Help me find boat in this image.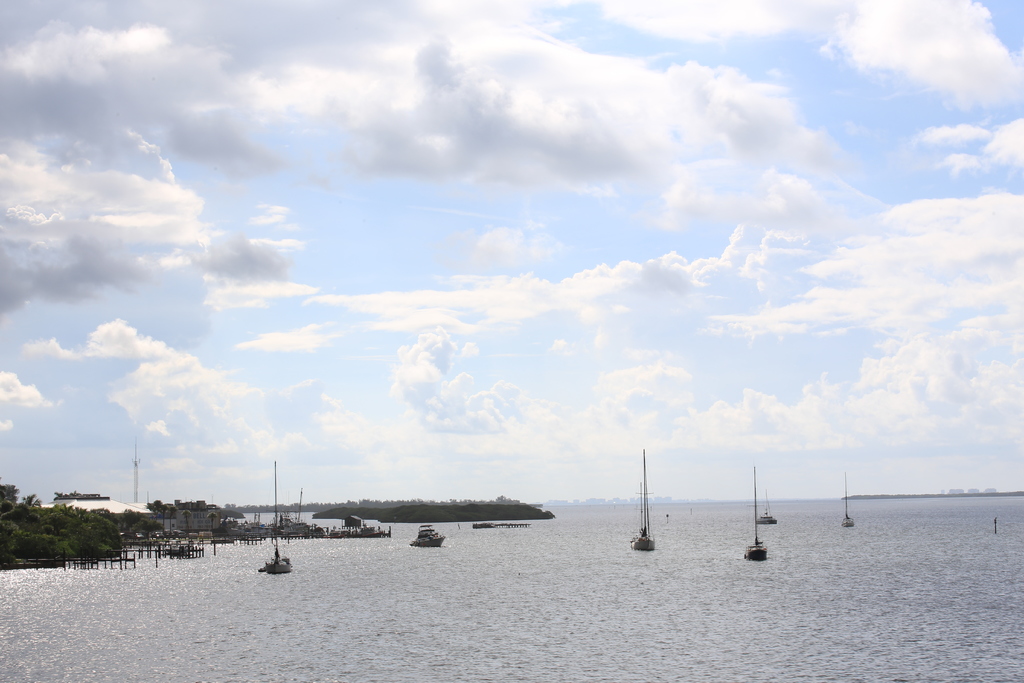
Found it: [842, 472, 858, 534].
